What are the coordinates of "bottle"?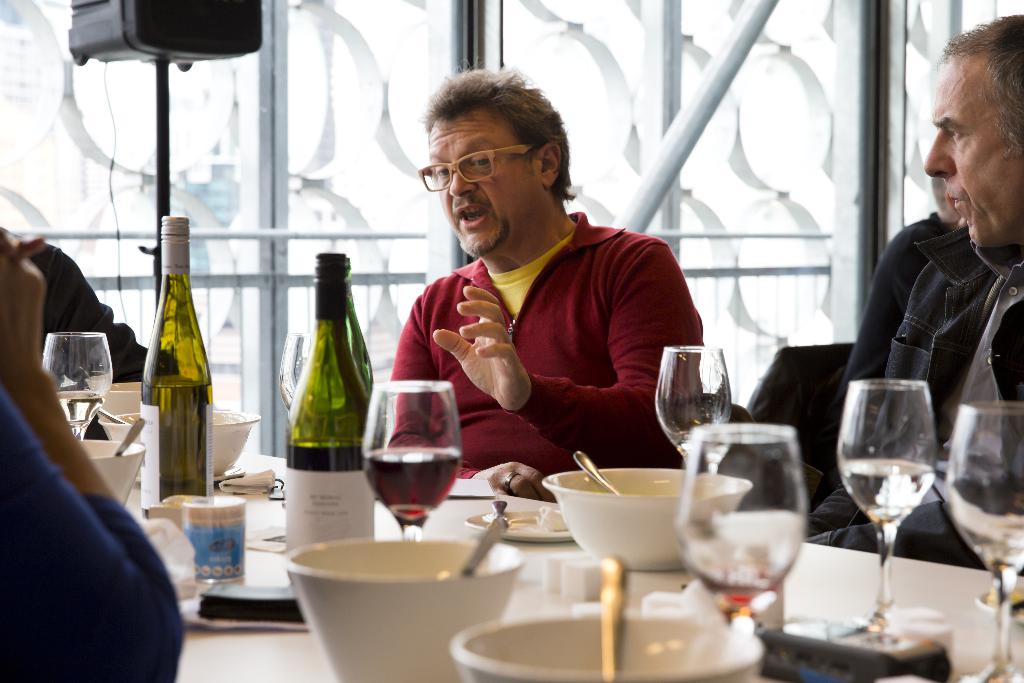
137 209 214 522.
